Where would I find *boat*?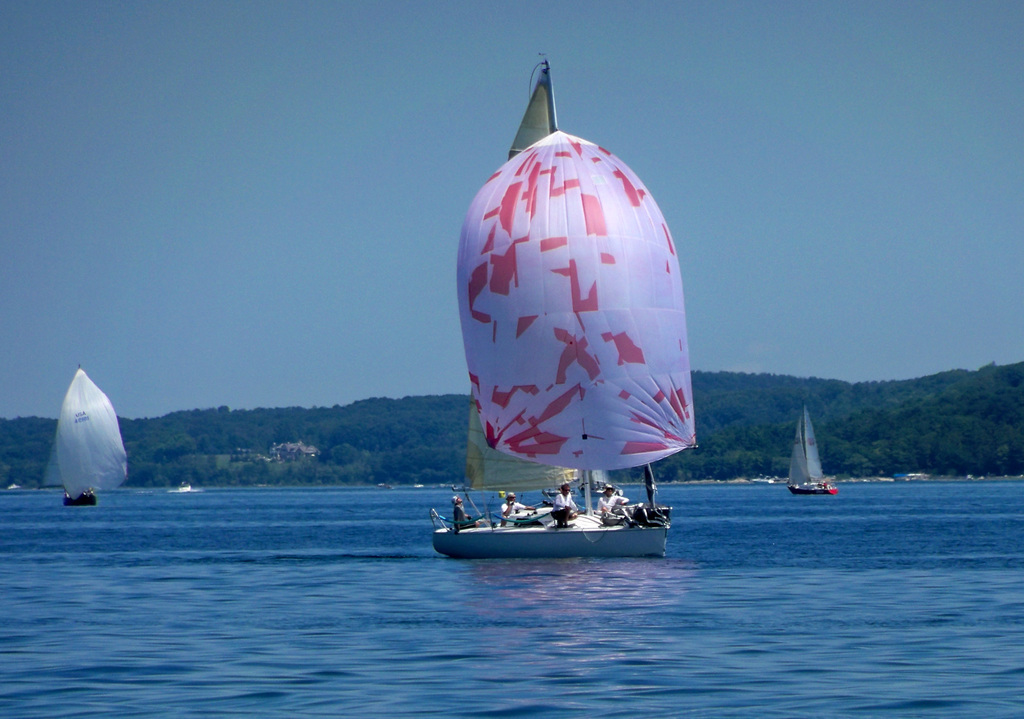
At bbox(785, 403, 837, 495).
